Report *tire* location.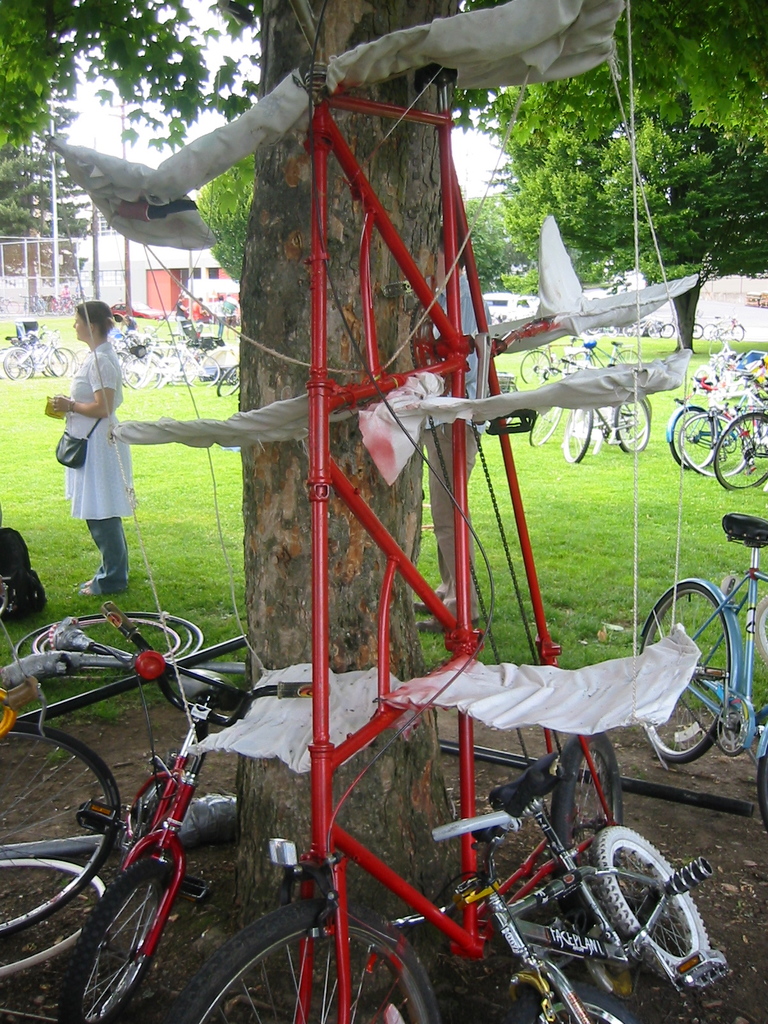
Report: 673:405:748:481.
